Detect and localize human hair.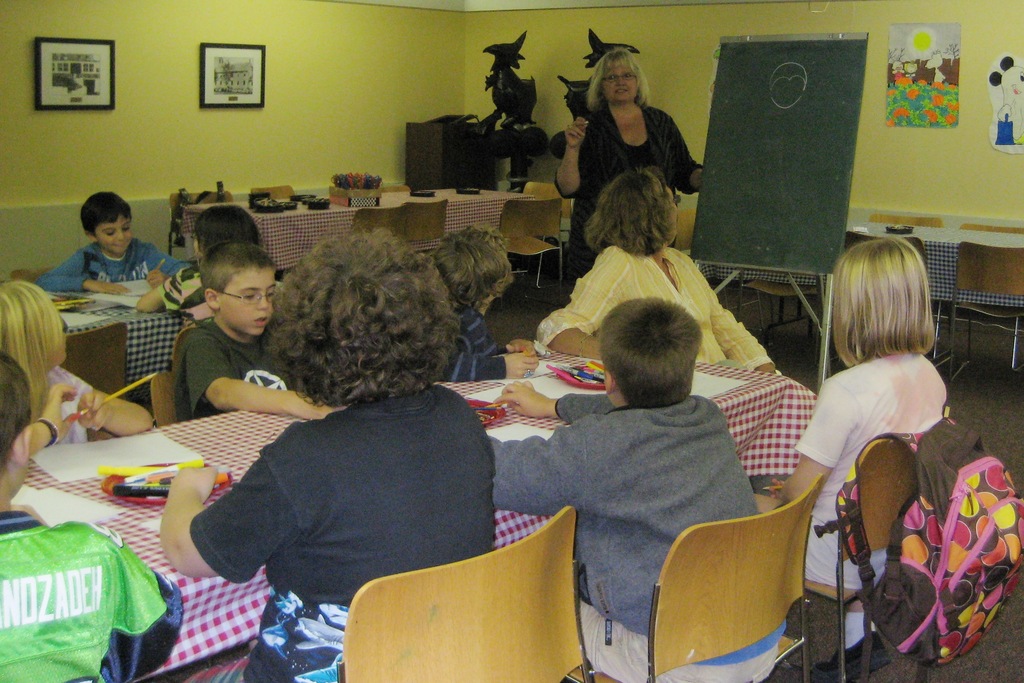
Localized at 201, 241, 278, 291.
